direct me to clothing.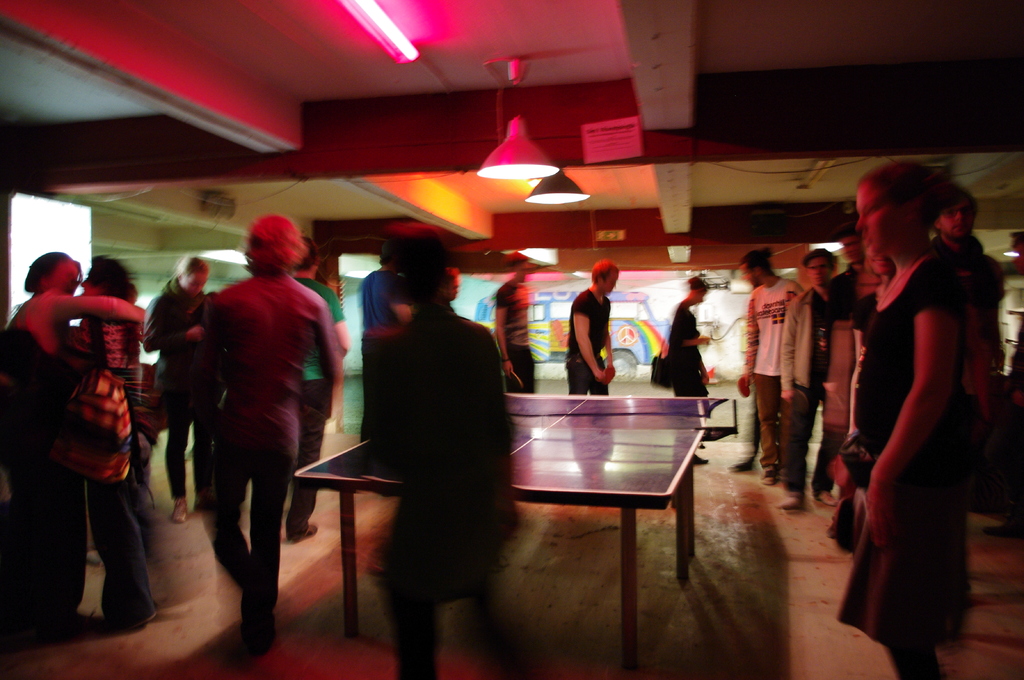
Direction: <bbox>924, 230, 1000, 453</bbox>.
